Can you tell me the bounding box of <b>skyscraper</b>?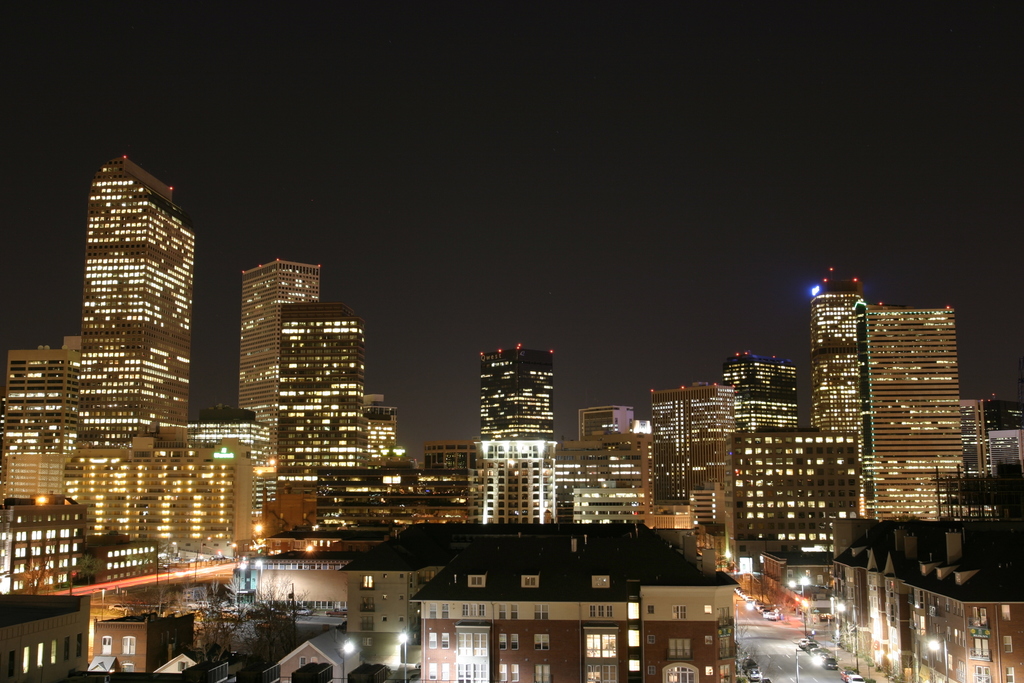
x1=638 y1=381 x2=743 y2=540.
